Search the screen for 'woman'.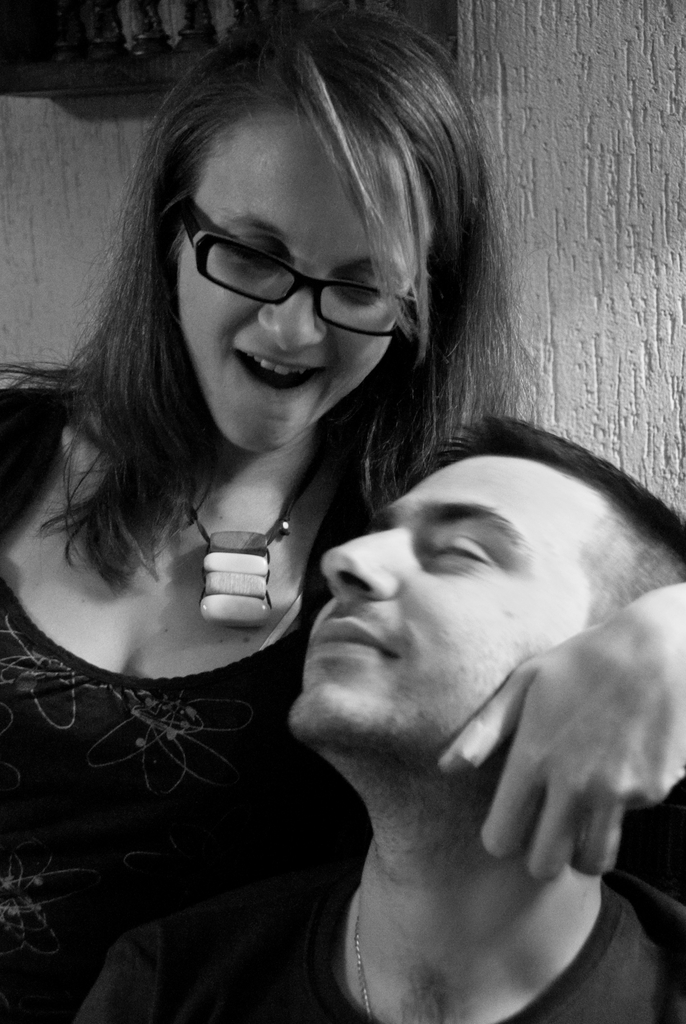
Found at select_region(24, 54, 566, 973).
